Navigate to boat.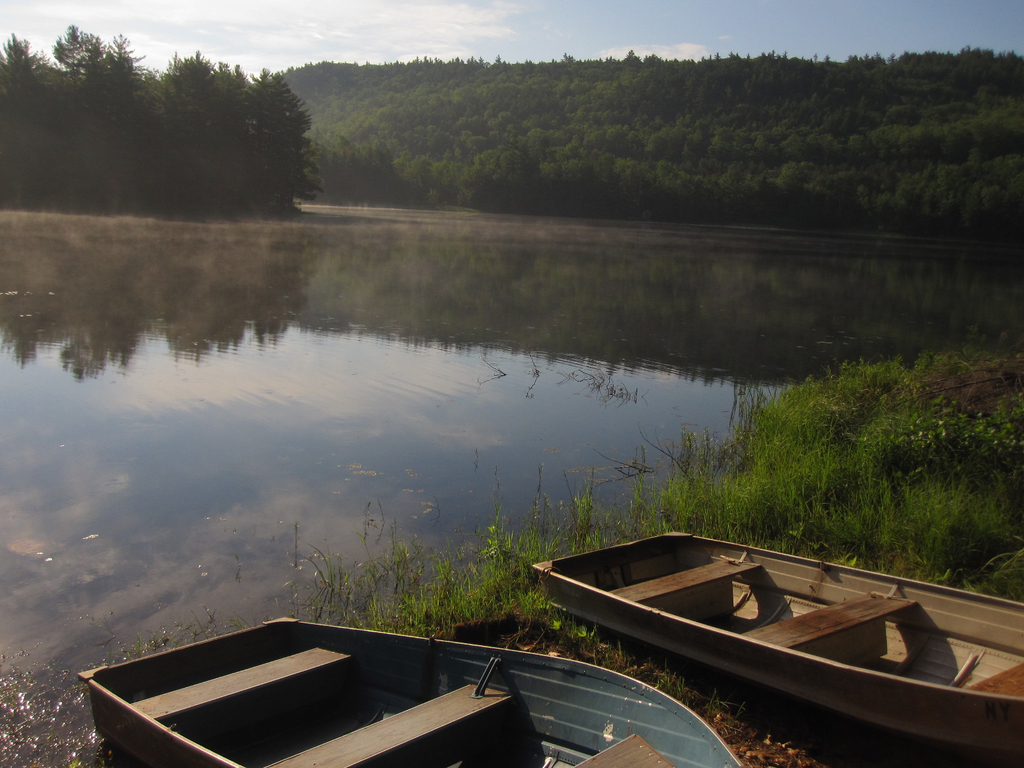
Navigation target: [552,522,1023,732].
